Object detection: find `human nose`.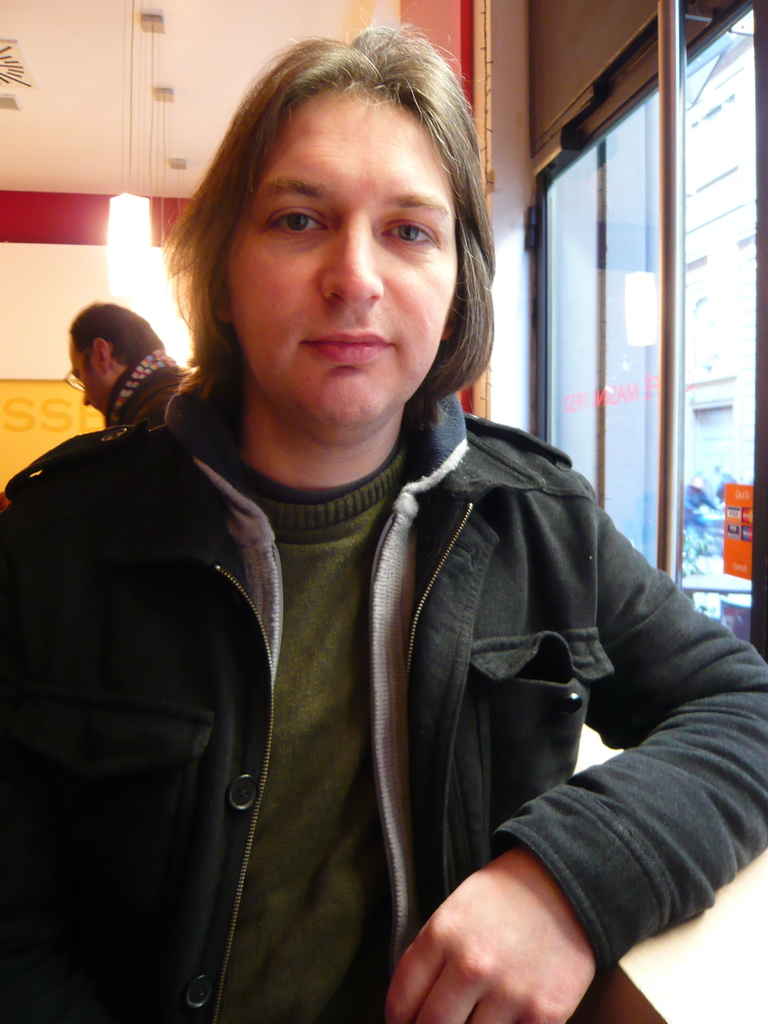
bbox(79, 394, 88, 406).
